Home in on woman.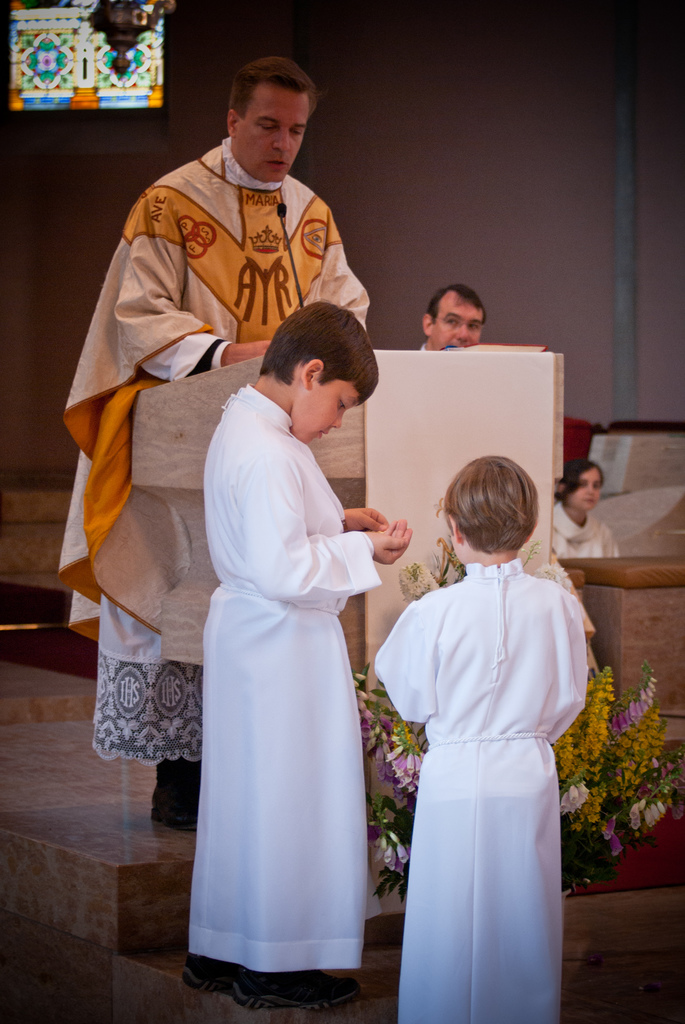
Homed in at (x1=556, y1=459, x2=620, y2=550).
